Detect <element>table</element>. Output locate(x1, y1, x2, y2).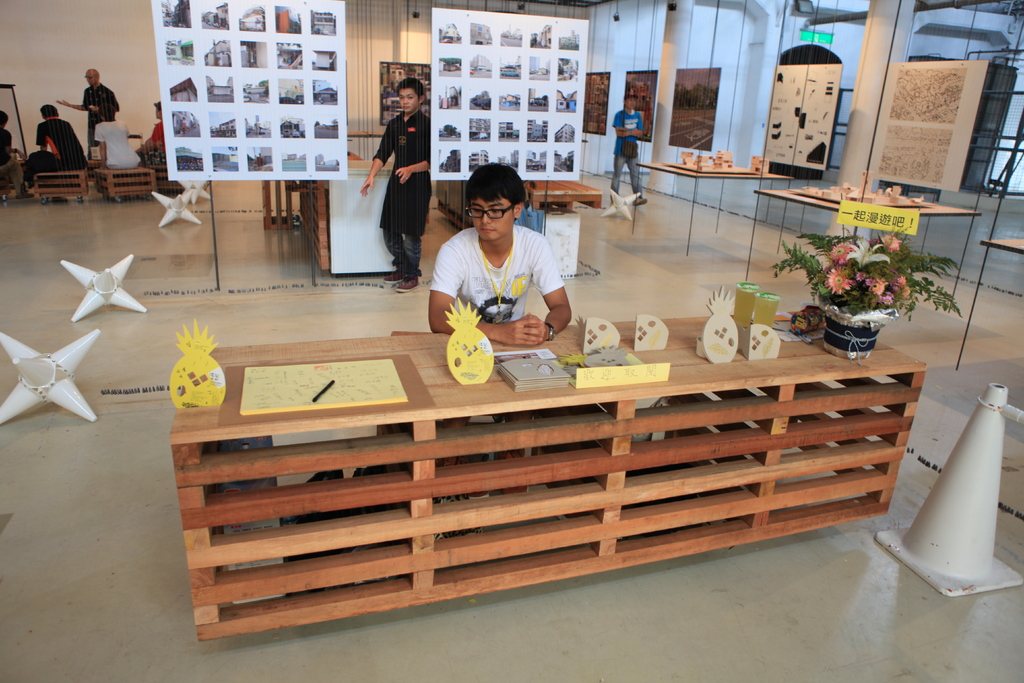
locate(958, 239, 1023, 368).
